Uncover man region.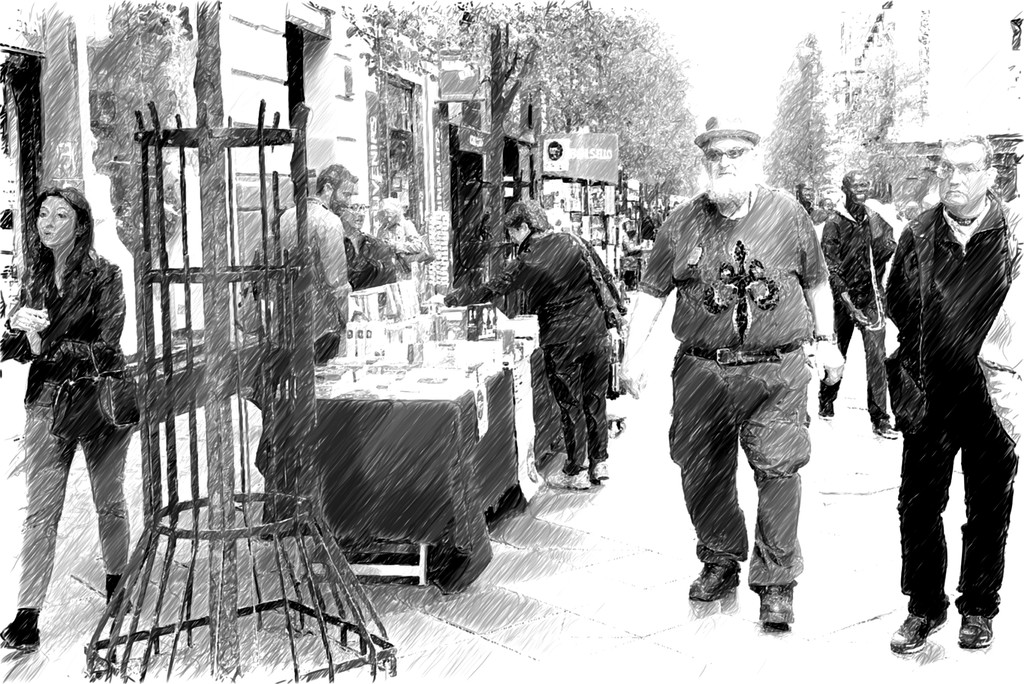
Uncovered: 813, 168, 899, 435.
